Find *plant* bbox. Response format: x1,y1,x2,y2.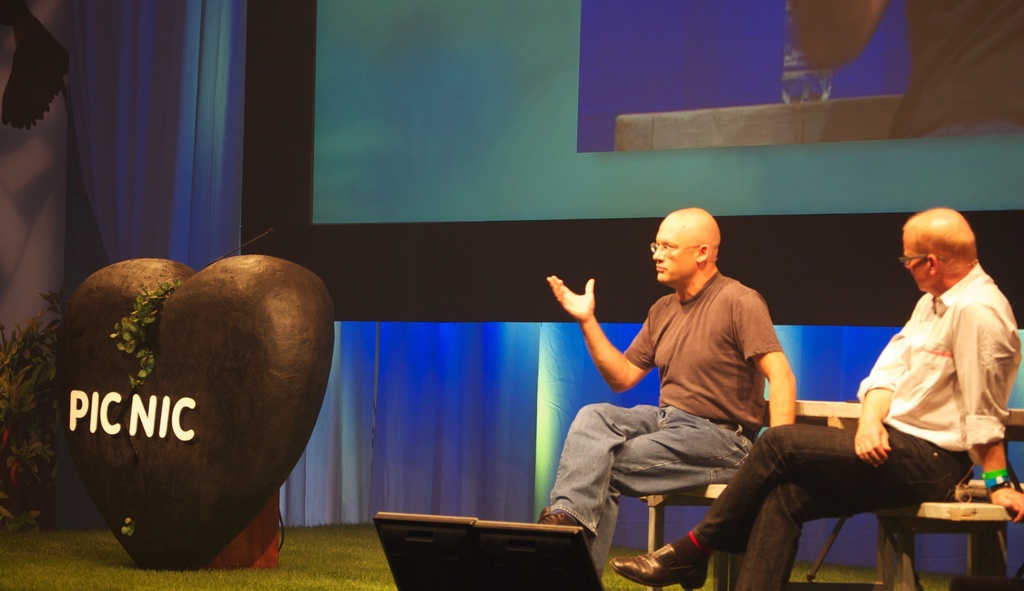
0,287,72,519.
